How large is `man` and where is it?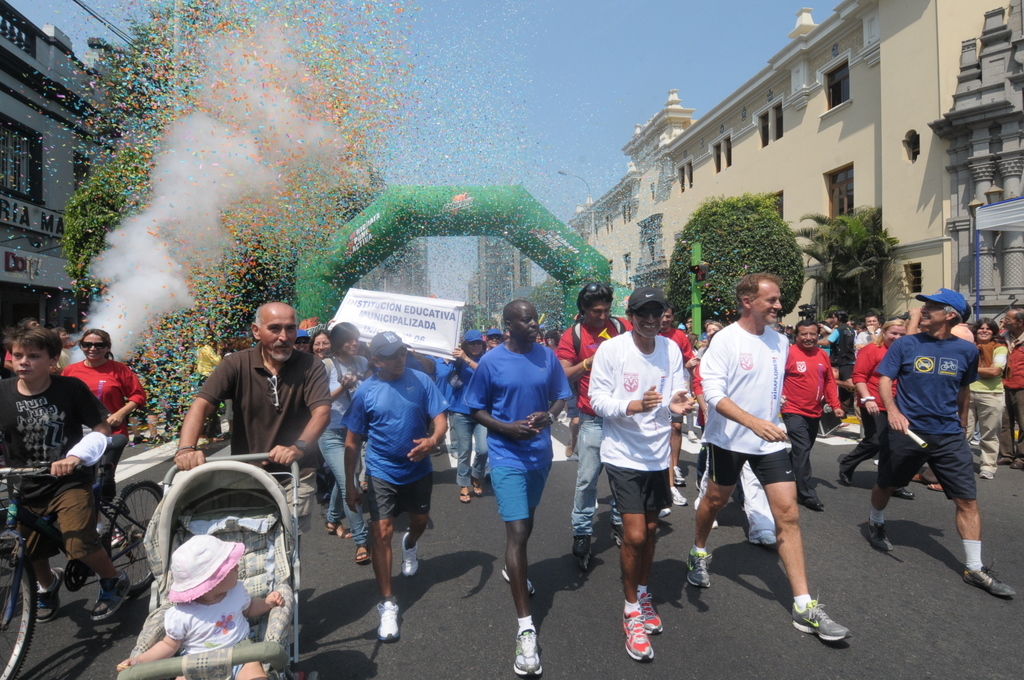
Bounding box: locate(868, 281, 1020, 605).
